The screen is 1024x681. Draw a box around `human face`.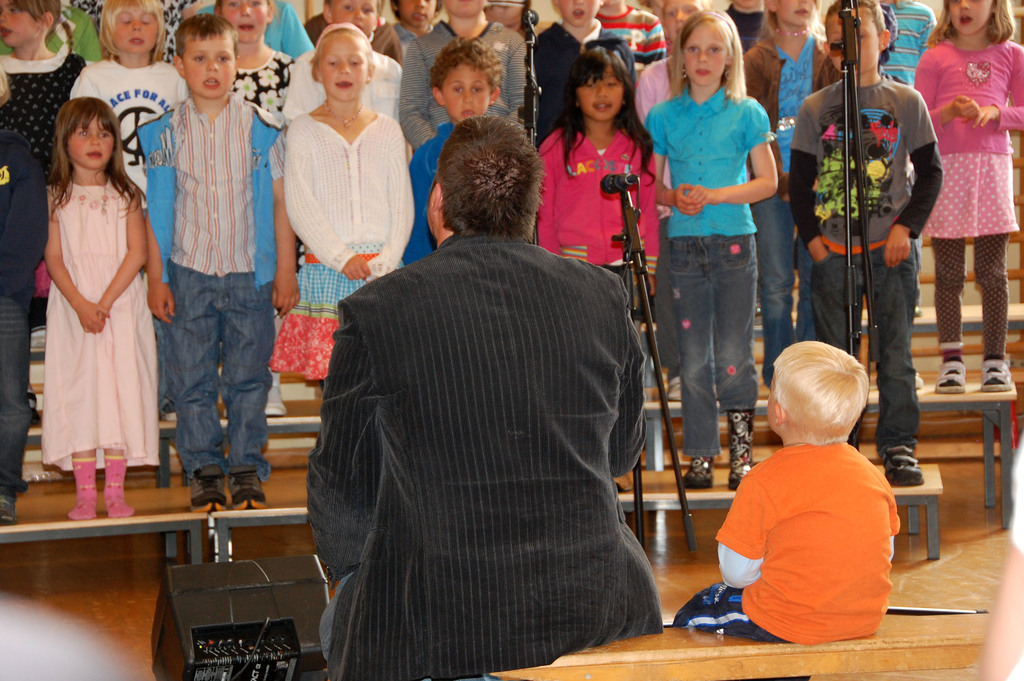
Rect(824, 11, 879, 71).
